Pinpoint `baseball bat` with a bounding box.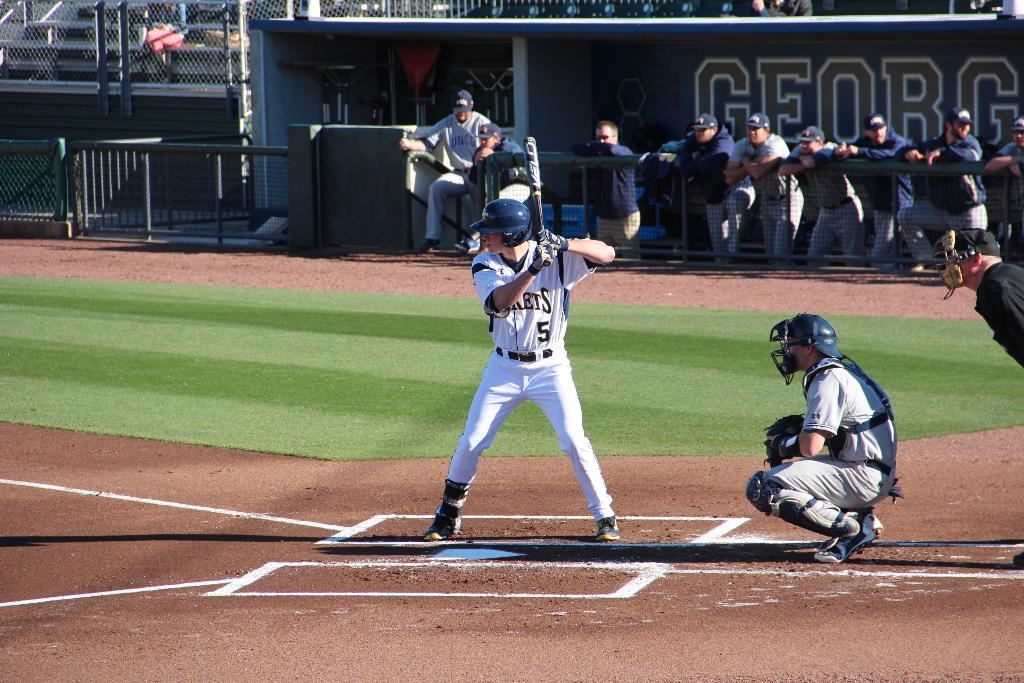
523 133 550 264.
